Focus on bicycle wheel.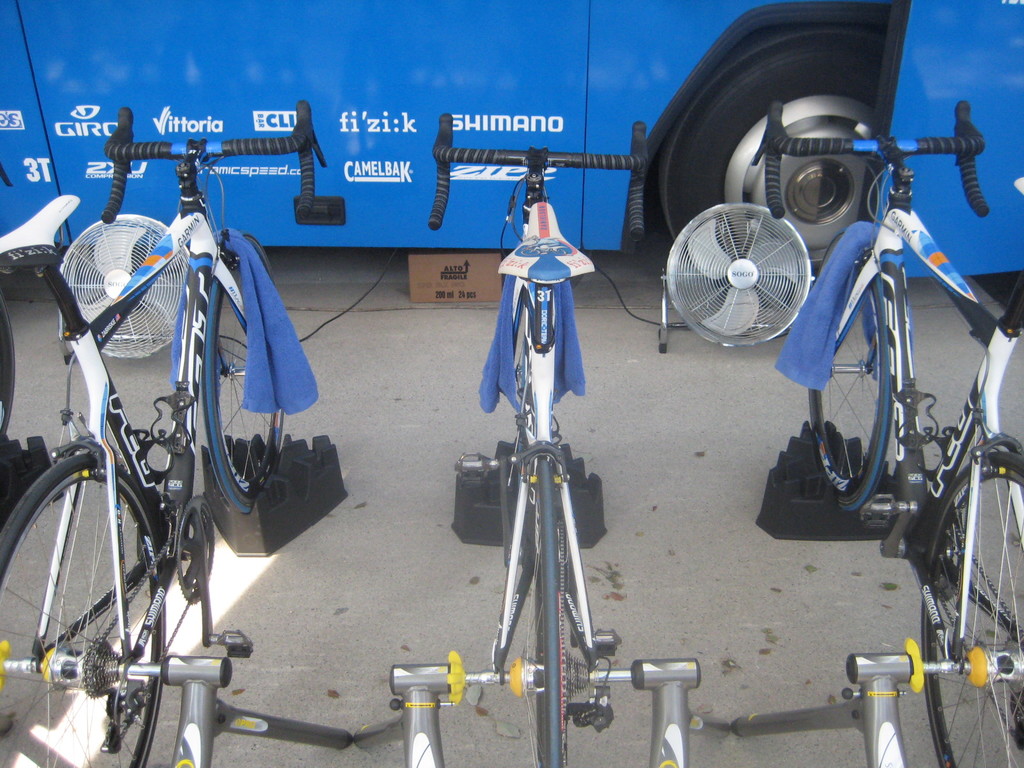
Focused at (left=0, top=447, right=172, bottom=767).
